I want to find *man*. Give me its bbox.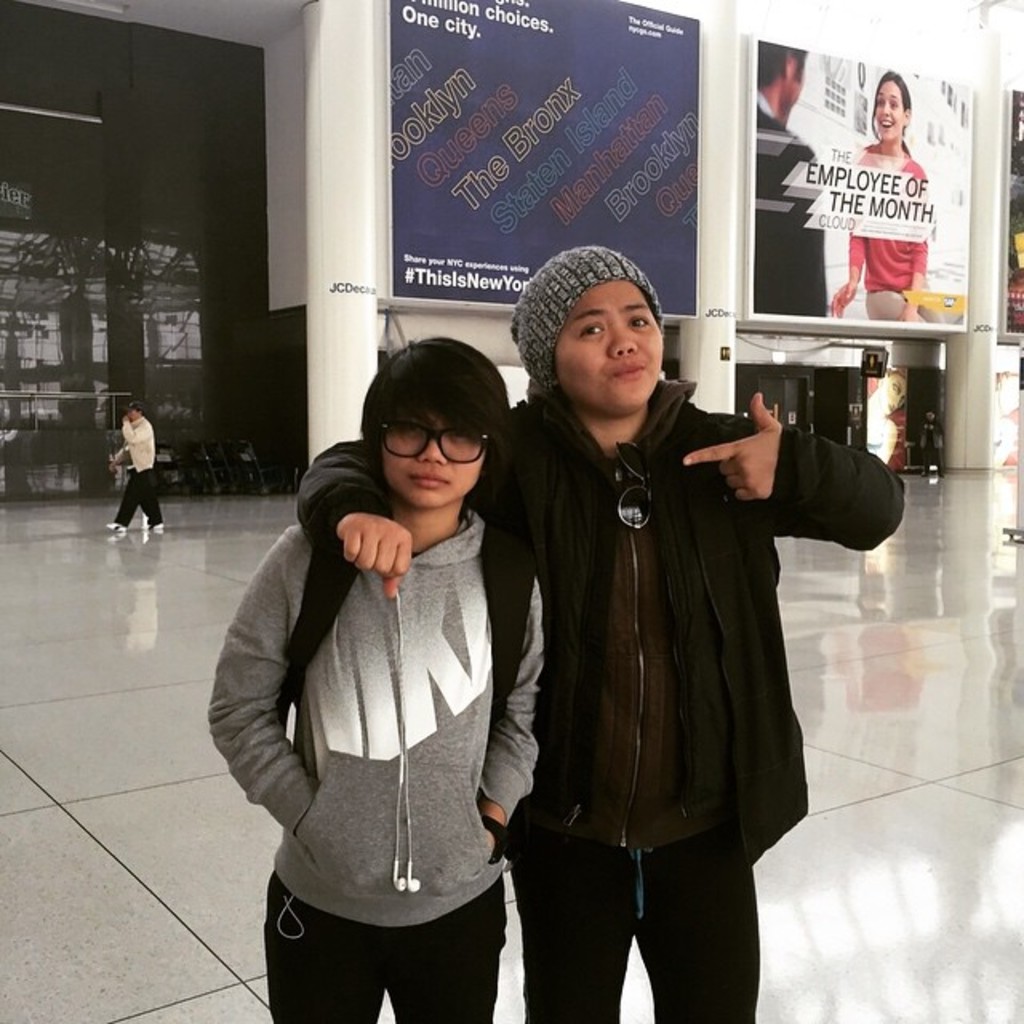
109 403 170 530.
